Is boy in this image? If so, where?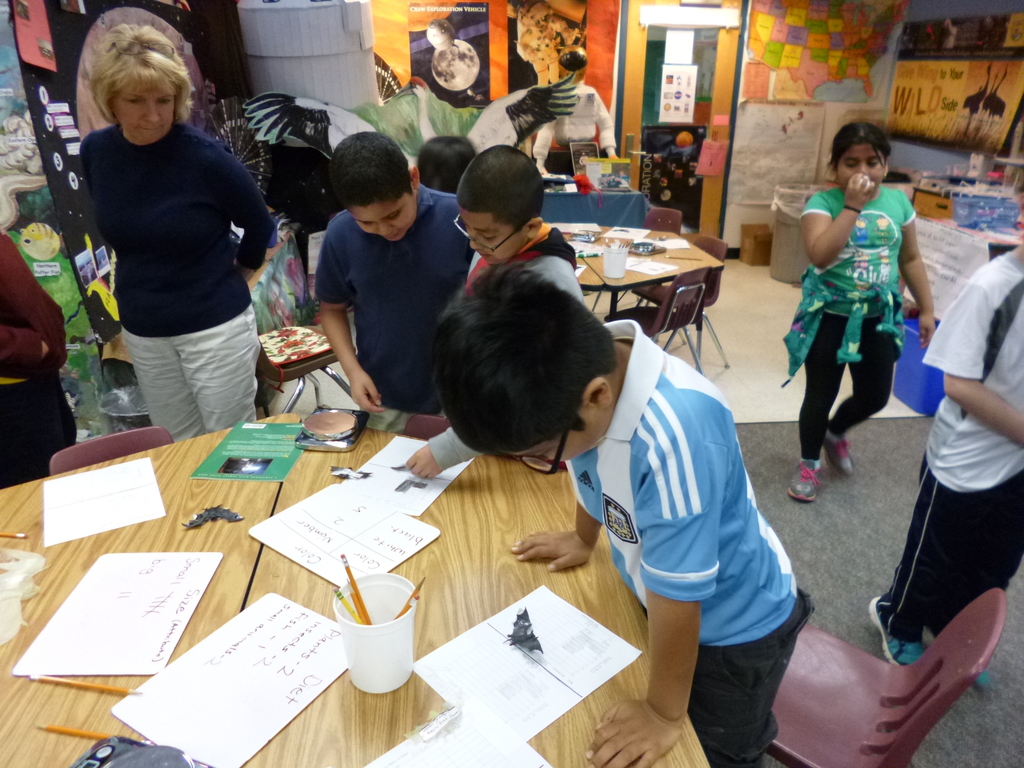
Yes, at Rect(451, 141, 583, 305).
